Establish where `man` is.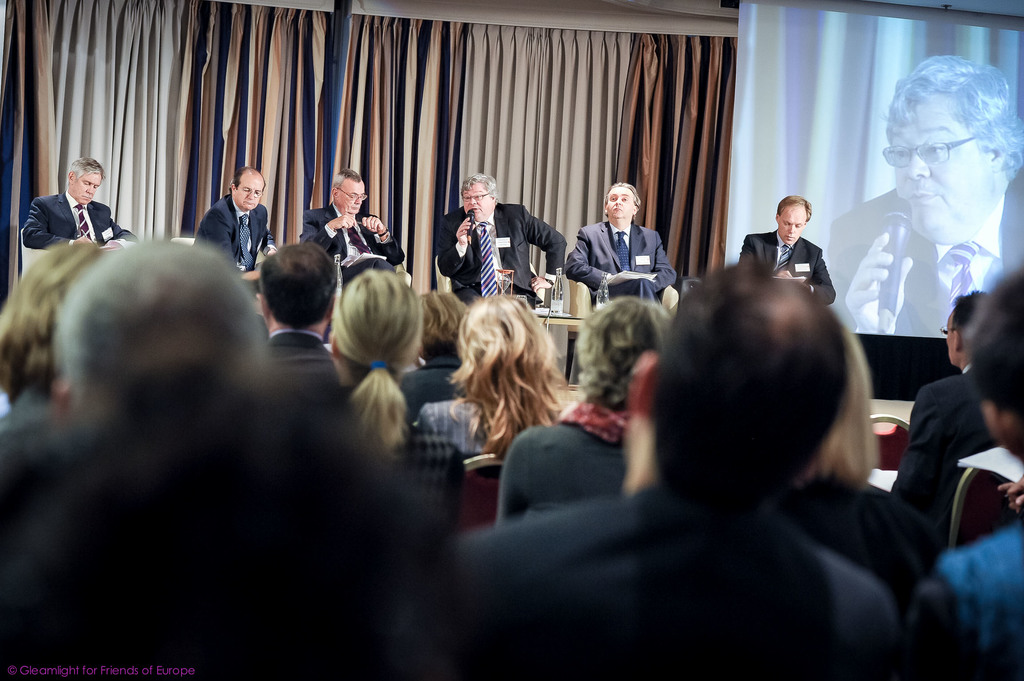
Established at select_region(563, 178, 678, 314).
